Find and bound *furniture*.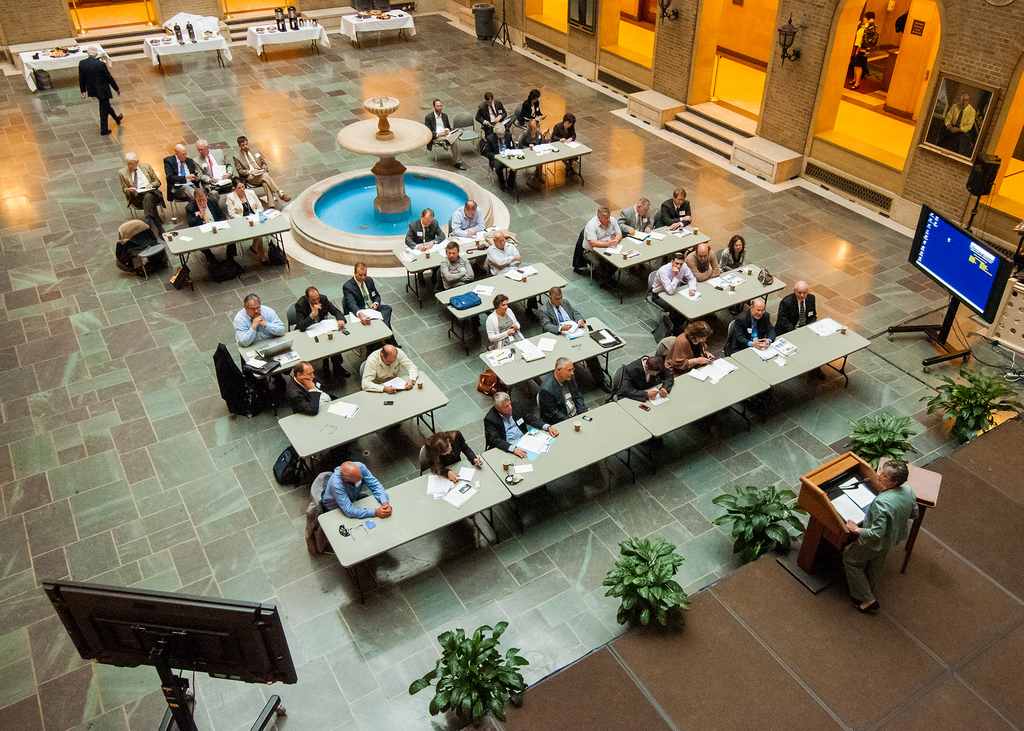
Bound: [x1=159, y1=204, x2=291, y2=280].
